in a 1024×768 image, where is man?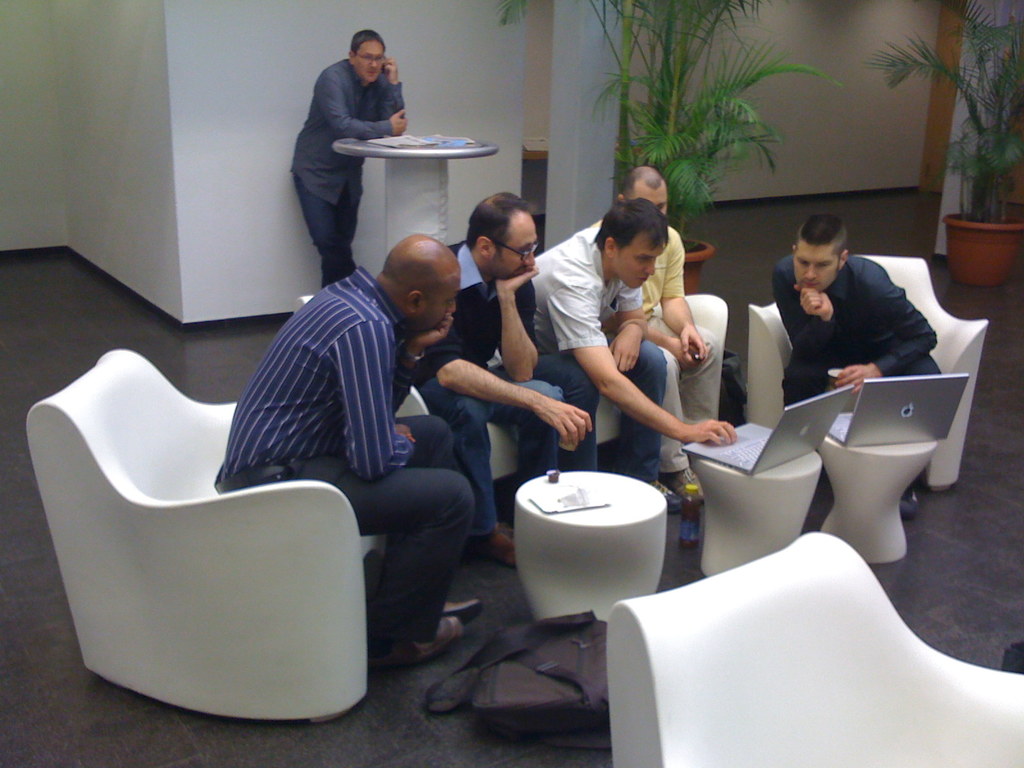
[287,29,402,294].
